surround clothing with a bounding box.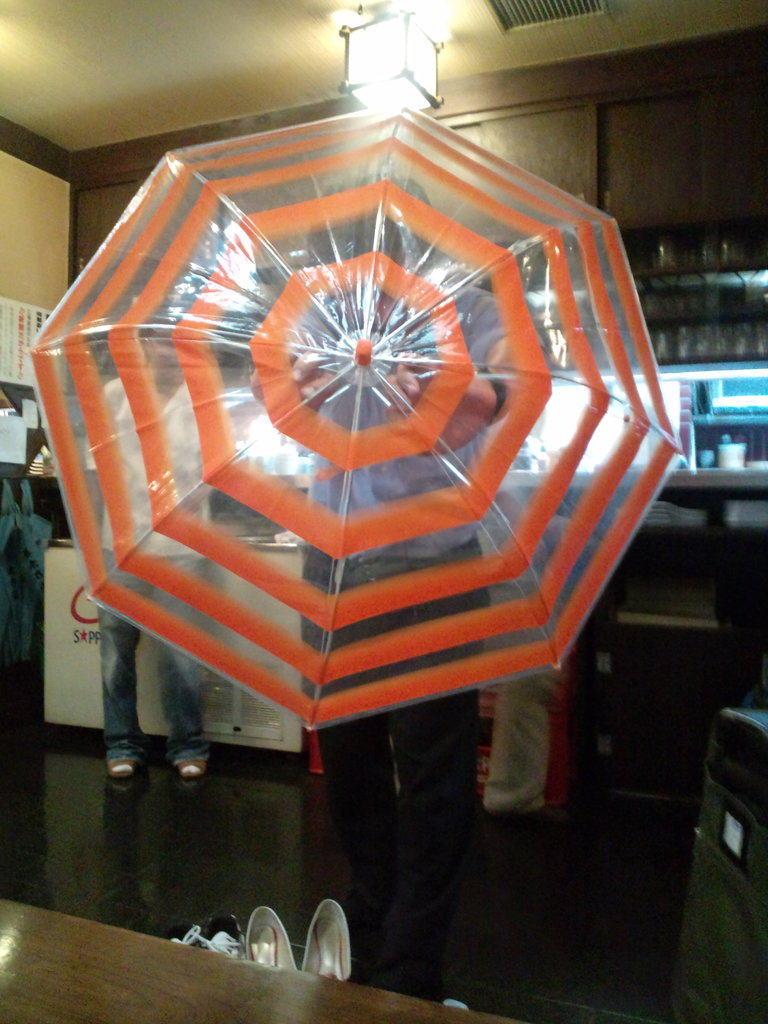
[299, 282, 516, 990].
